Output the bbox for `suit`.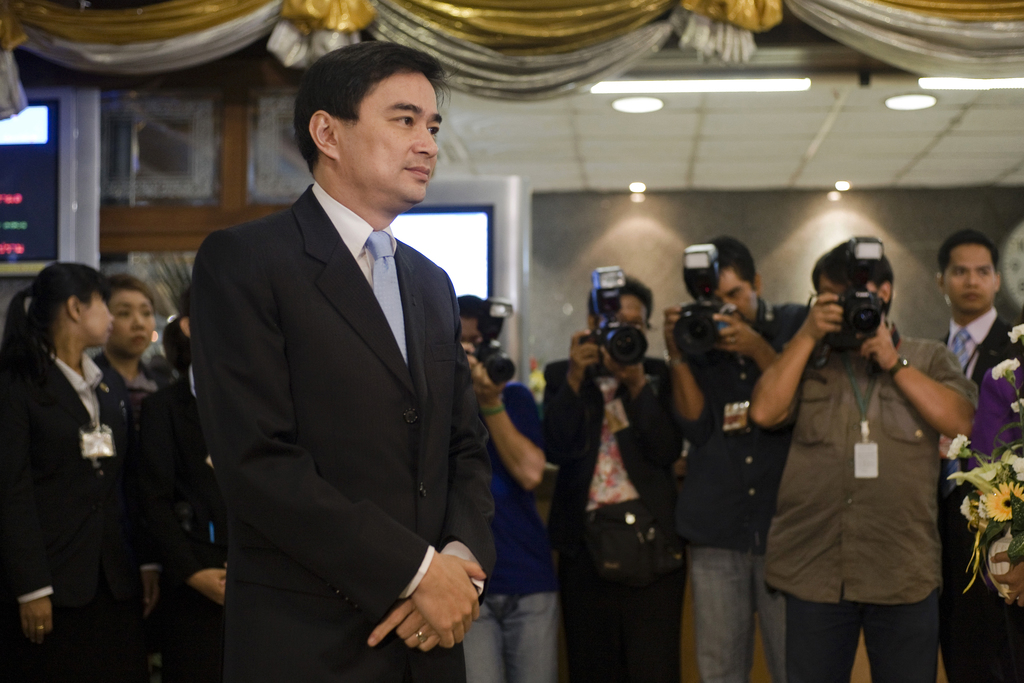
234,115,534,668.
